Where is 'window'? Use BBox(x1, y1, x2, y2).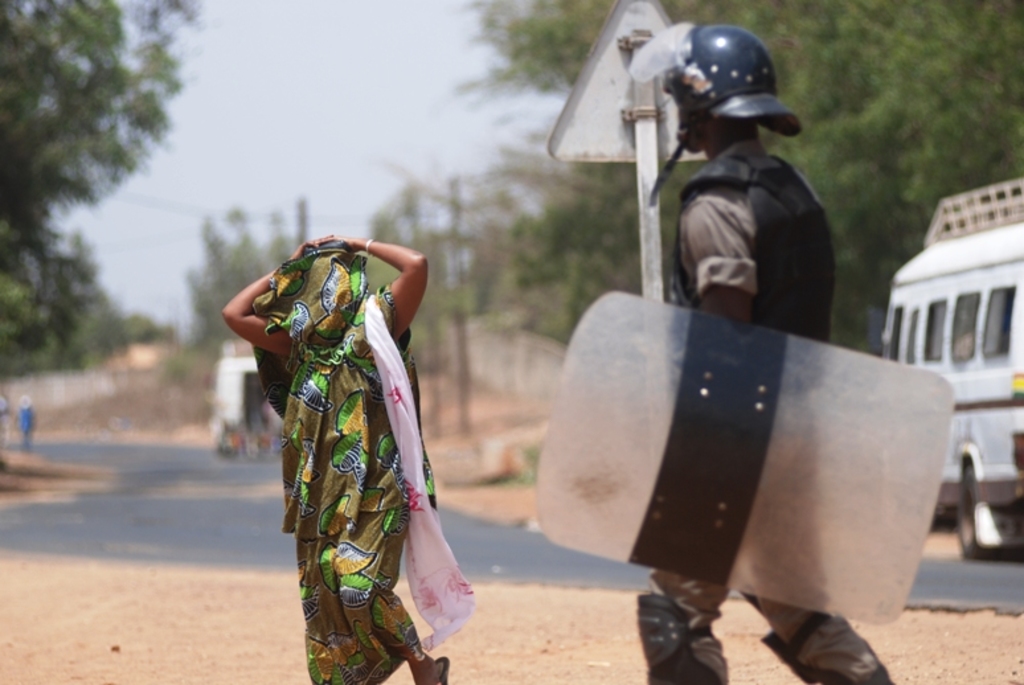
BBox(982, 282, 1017, 356).
